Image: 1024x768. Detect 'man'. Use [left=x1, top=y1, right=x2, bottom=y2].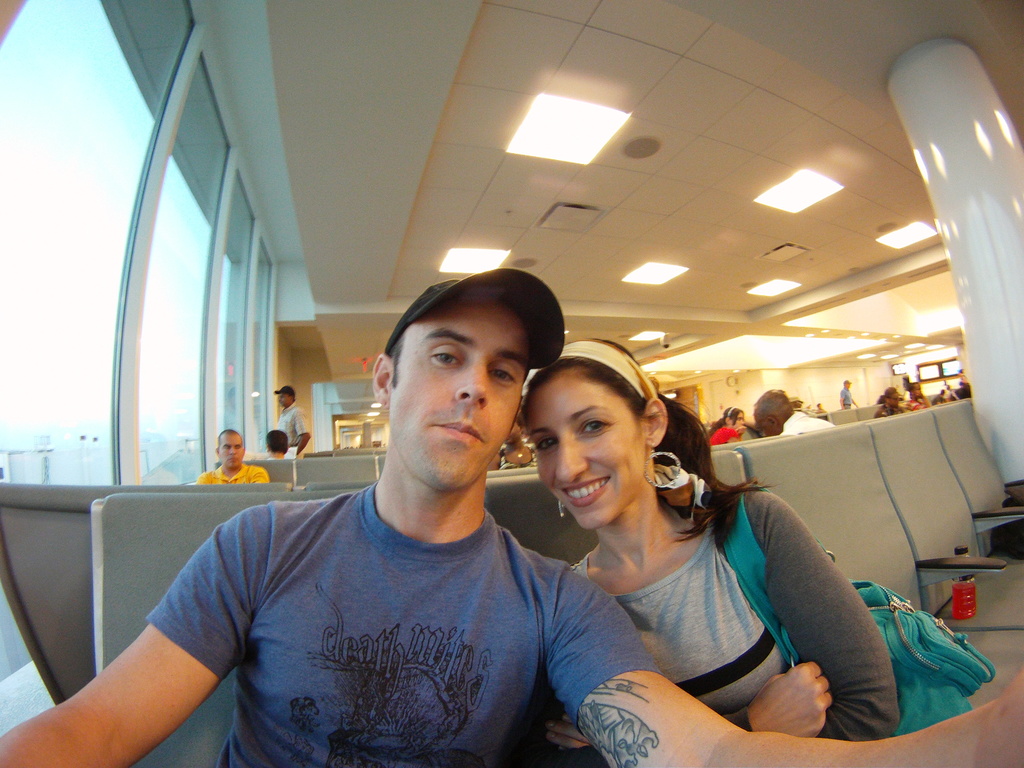
[left=273, top=388, right=344, bottom=460].
